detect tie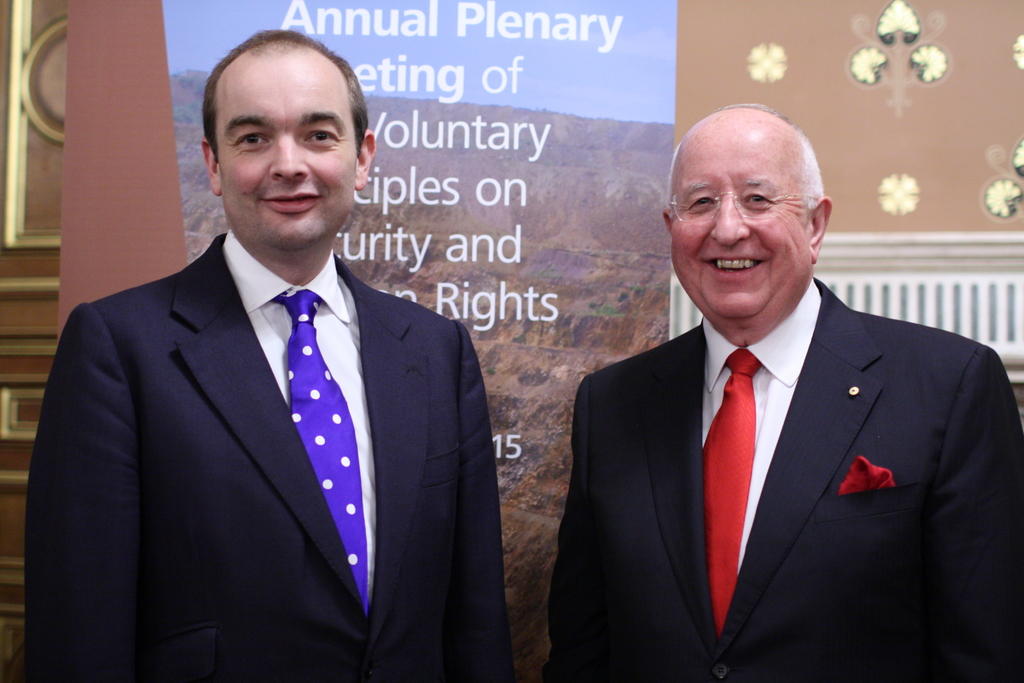
crop(272, 292, 362, 616)
